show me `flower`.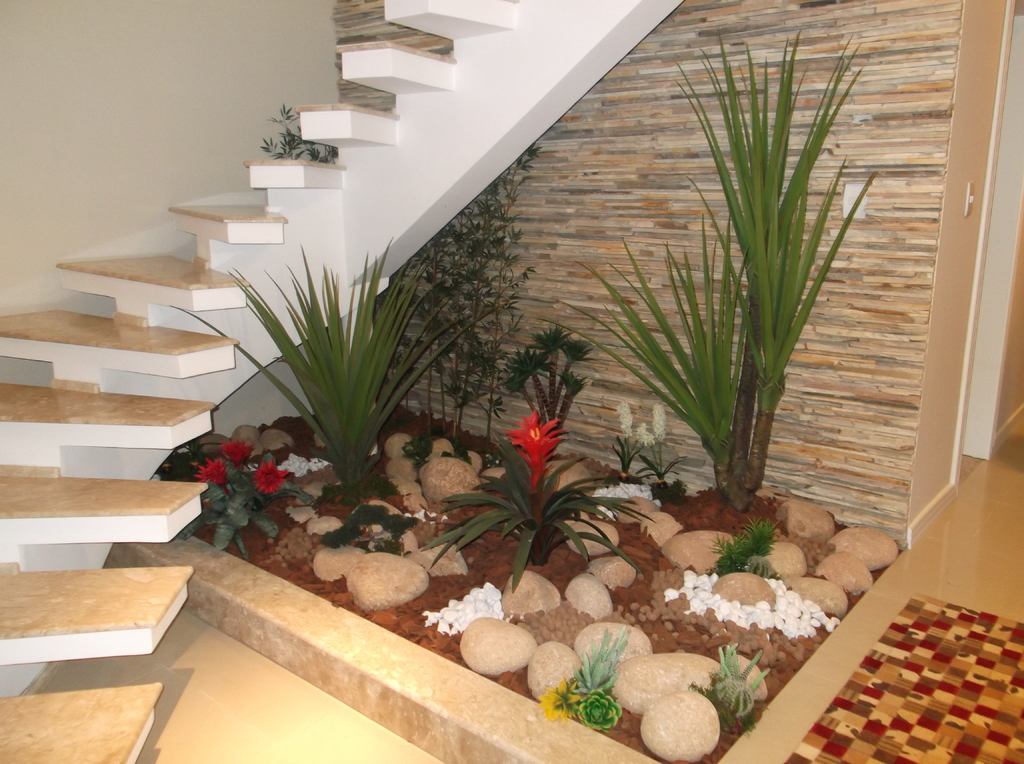
`flower` is here: <box>195,454,224,482</box>.
